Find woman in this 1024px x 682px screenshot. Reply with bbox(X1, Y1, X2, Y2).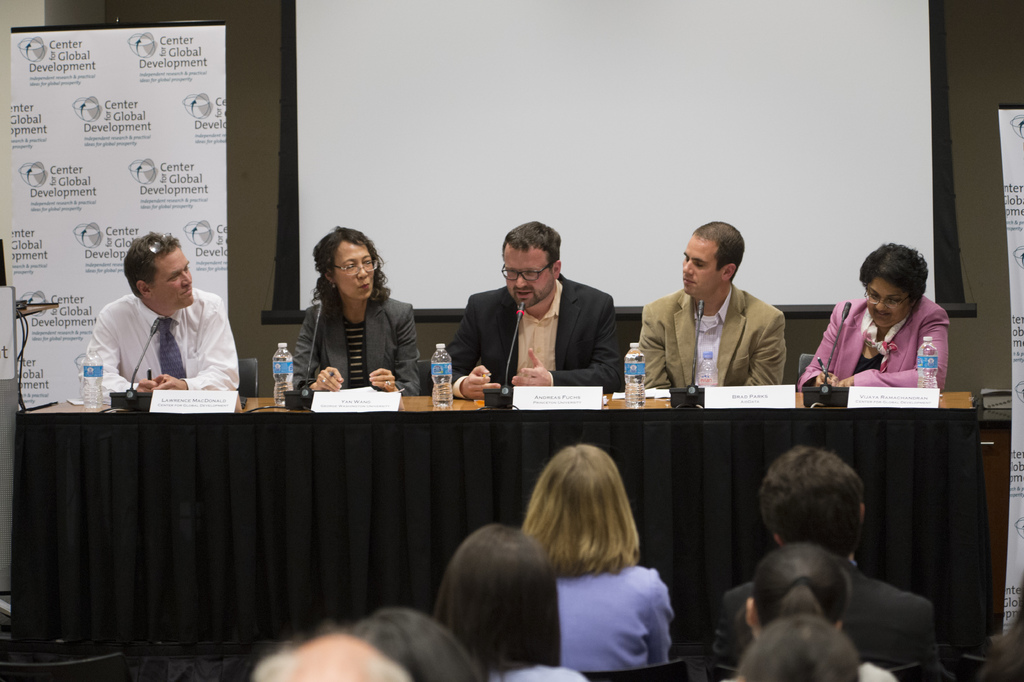
bbox(740, 540, 893, 681).
